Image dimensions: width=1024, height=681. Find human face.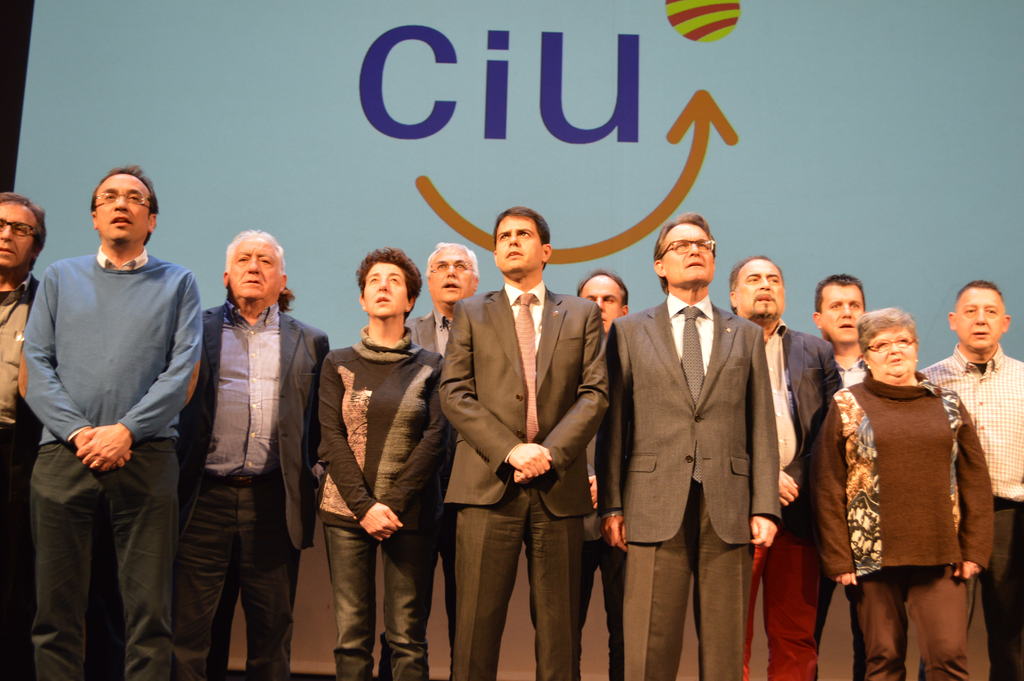
pyautogui.locateOnScreen(820, 283, 867, 343).
